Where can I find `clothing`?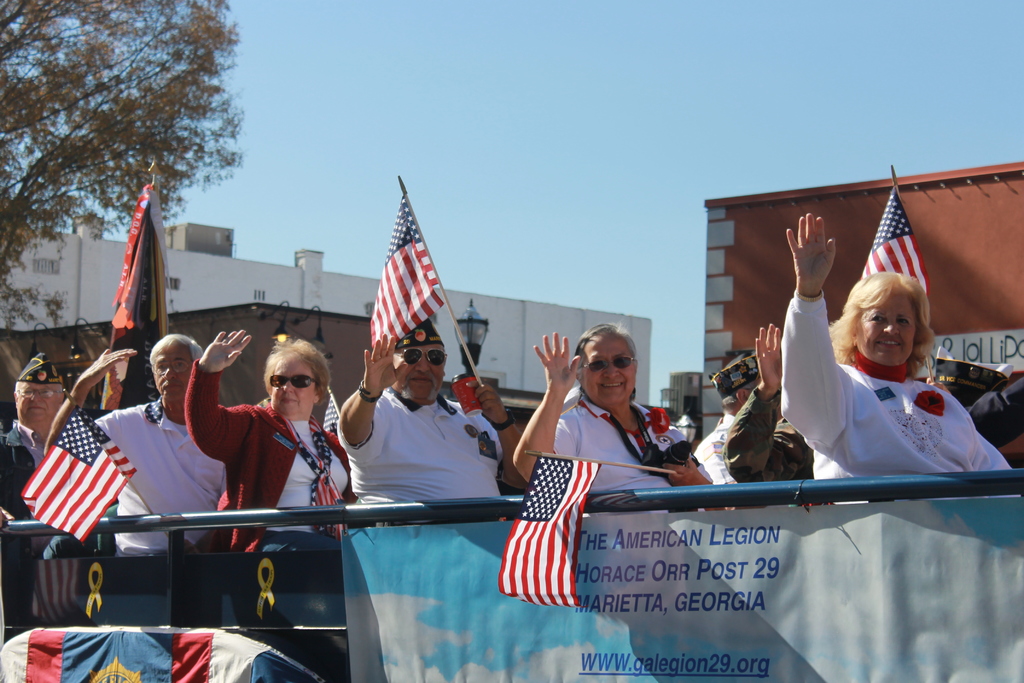
You can find it at bbox=[94, 404, 229, 552].
